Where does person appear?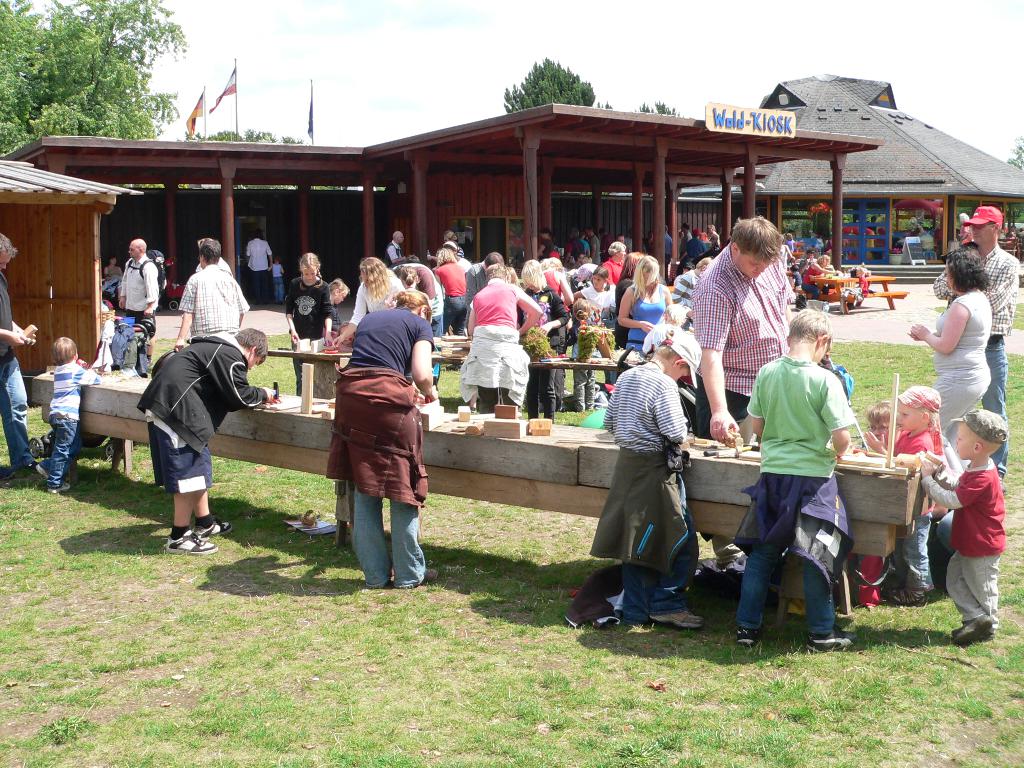
Appears at bbox=(463, 244, 513, 305).
